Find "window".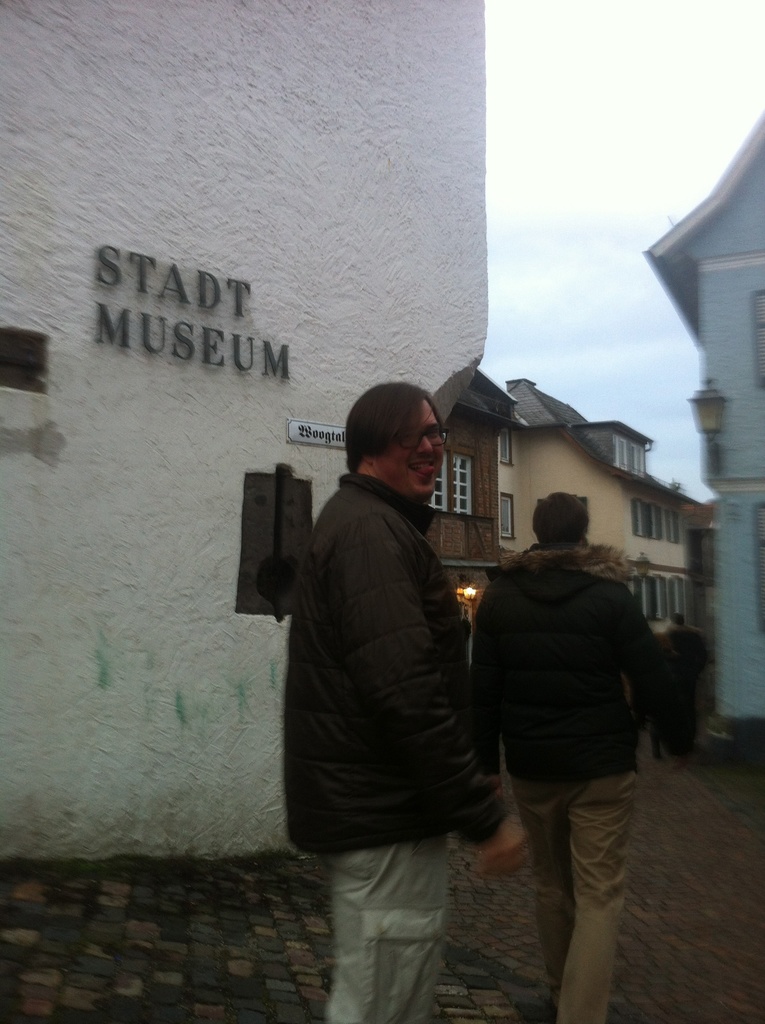
box=[245, 473, 302, 616].
